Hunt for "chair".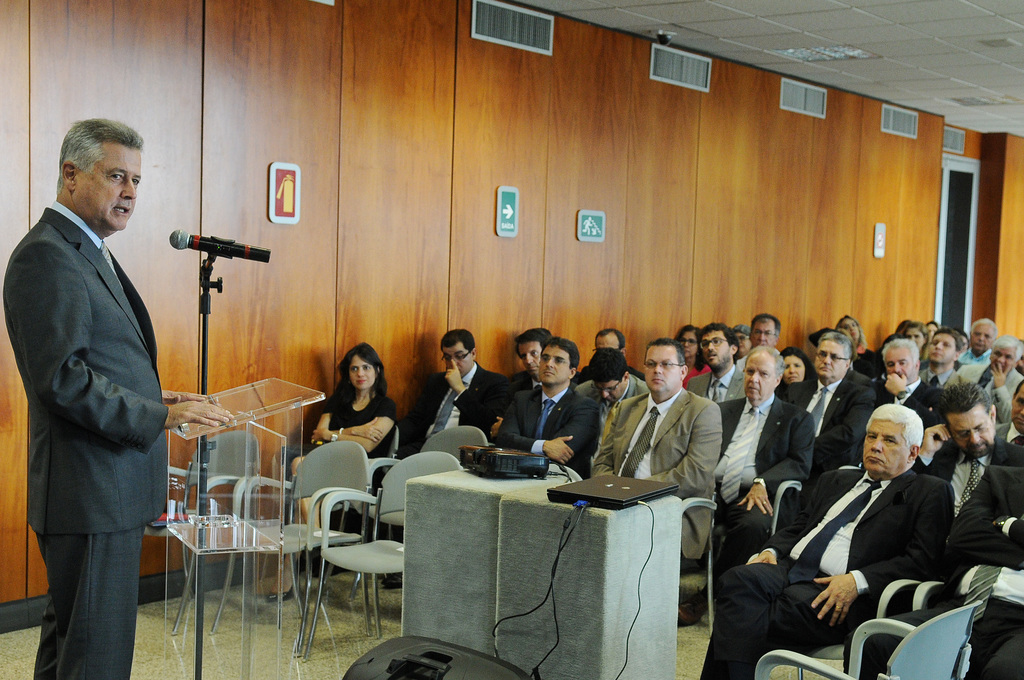
Hunted down at [left=911, top=578, right=938, bottom=611].
